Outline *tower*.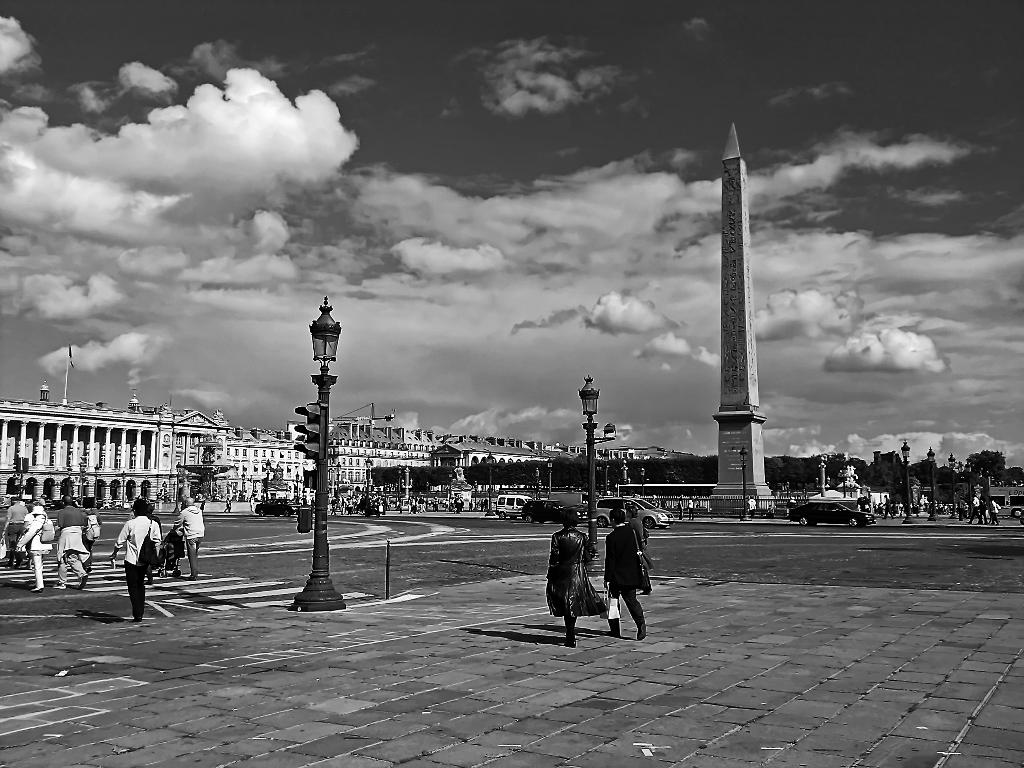
Outline: (x1=650, y1=109, x2=815, y2=514).
